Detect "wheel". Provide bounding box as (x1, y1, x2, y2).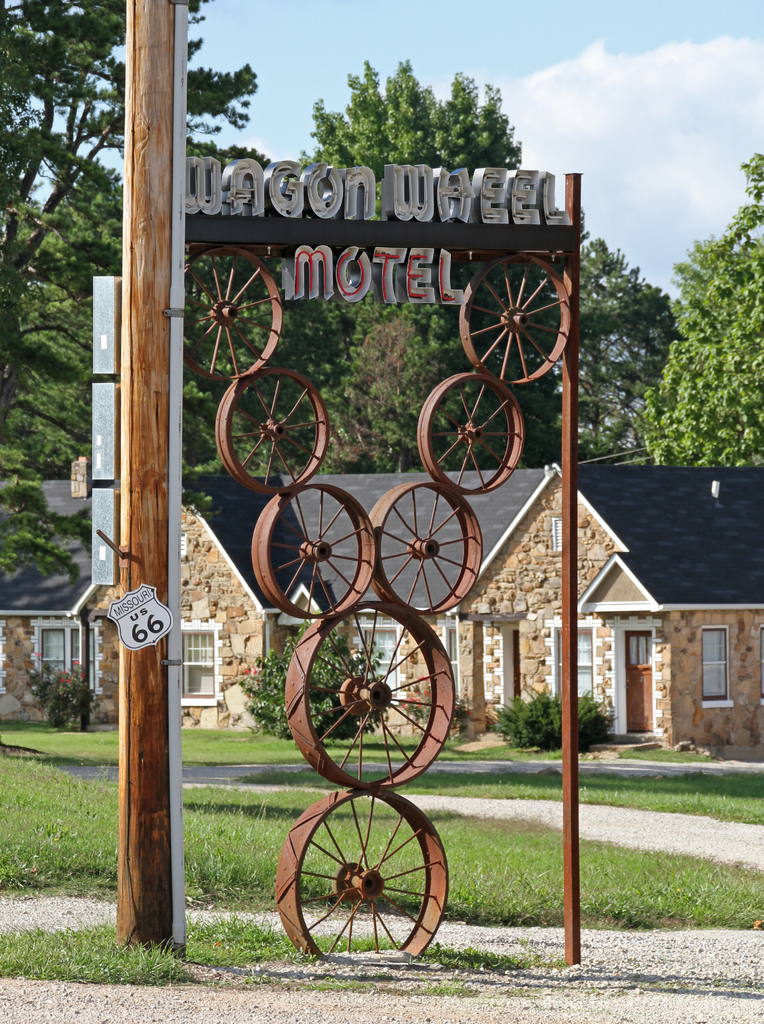
(185, 242, 283, 378).
